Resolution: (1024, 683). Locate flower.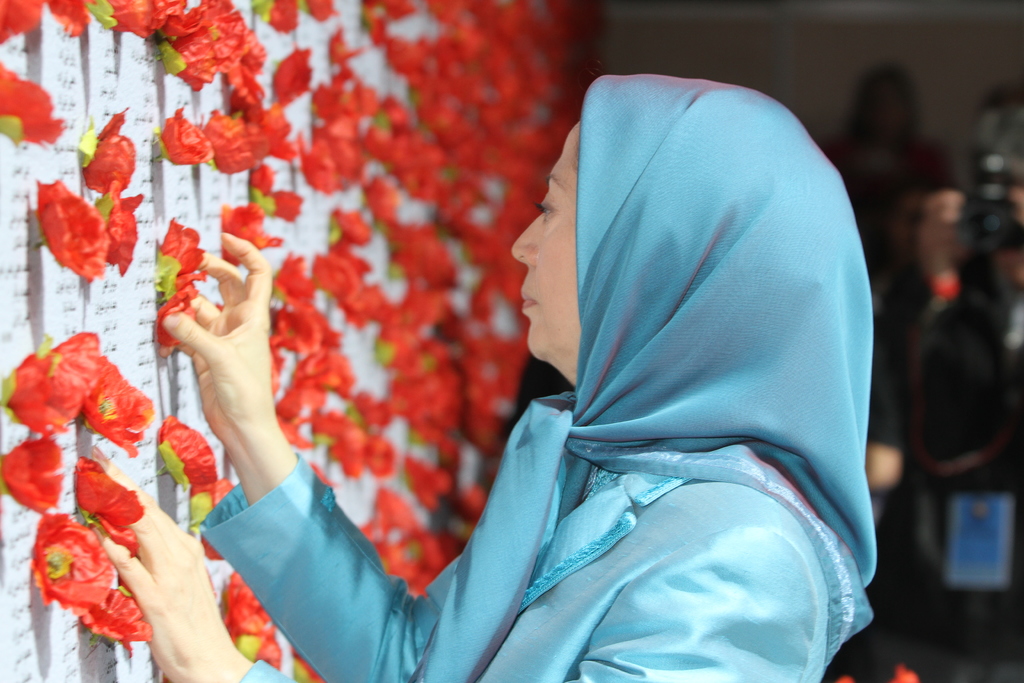
x1=0 y1=63 x2=69 y2=147.
